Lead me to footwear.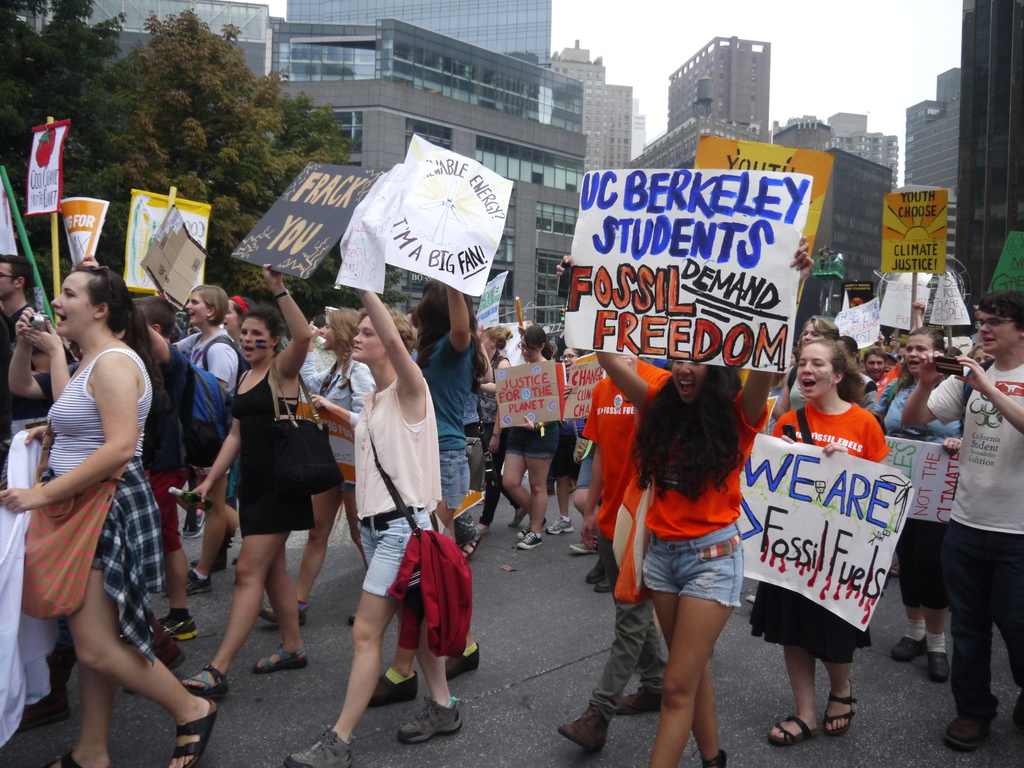
Lead to [184,506,207,538].
